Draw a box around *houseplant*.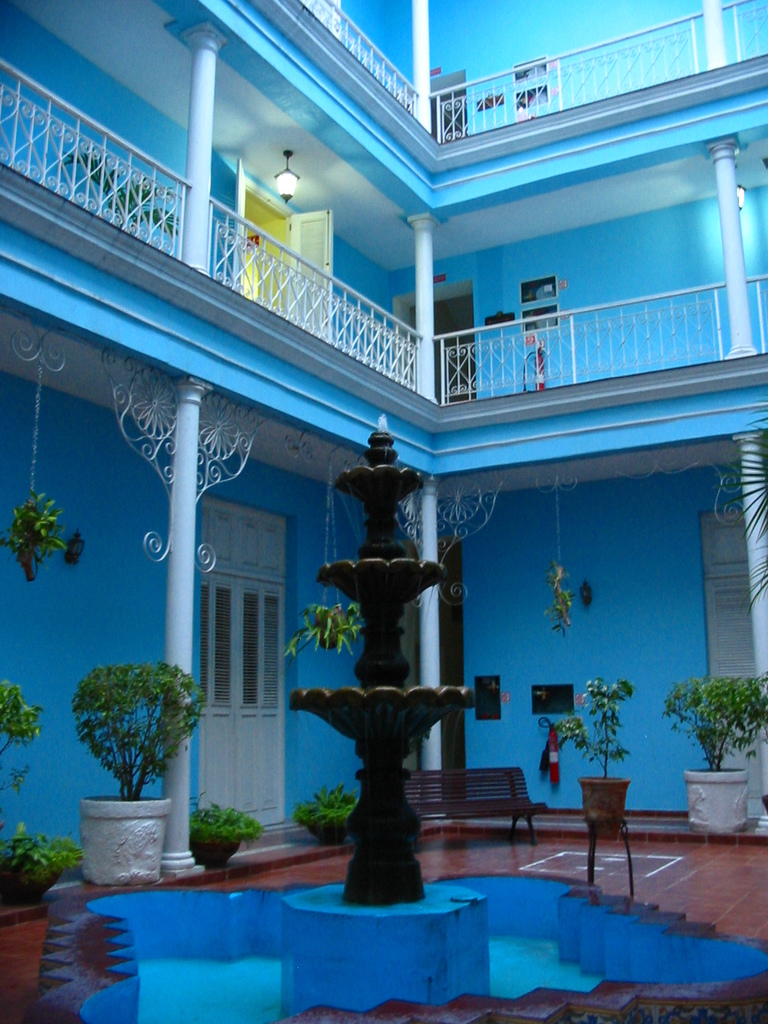
left=71, top=653, right=211, bottom=886.
